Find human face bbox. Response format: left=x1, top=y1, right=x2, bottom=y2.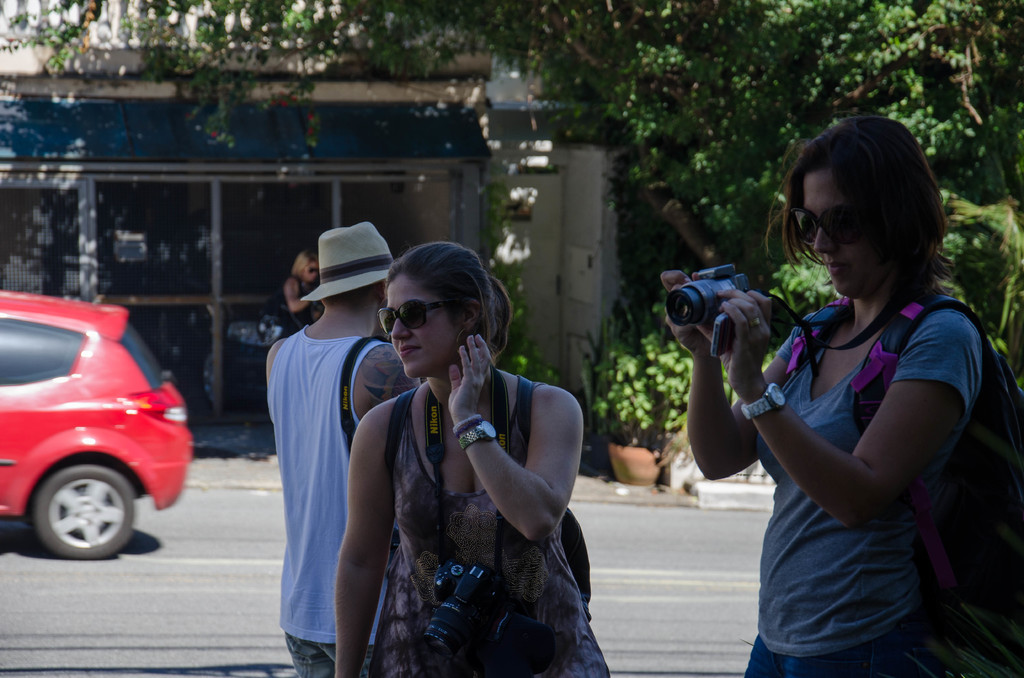
left=300, top=261, right=318, bottom=280.
